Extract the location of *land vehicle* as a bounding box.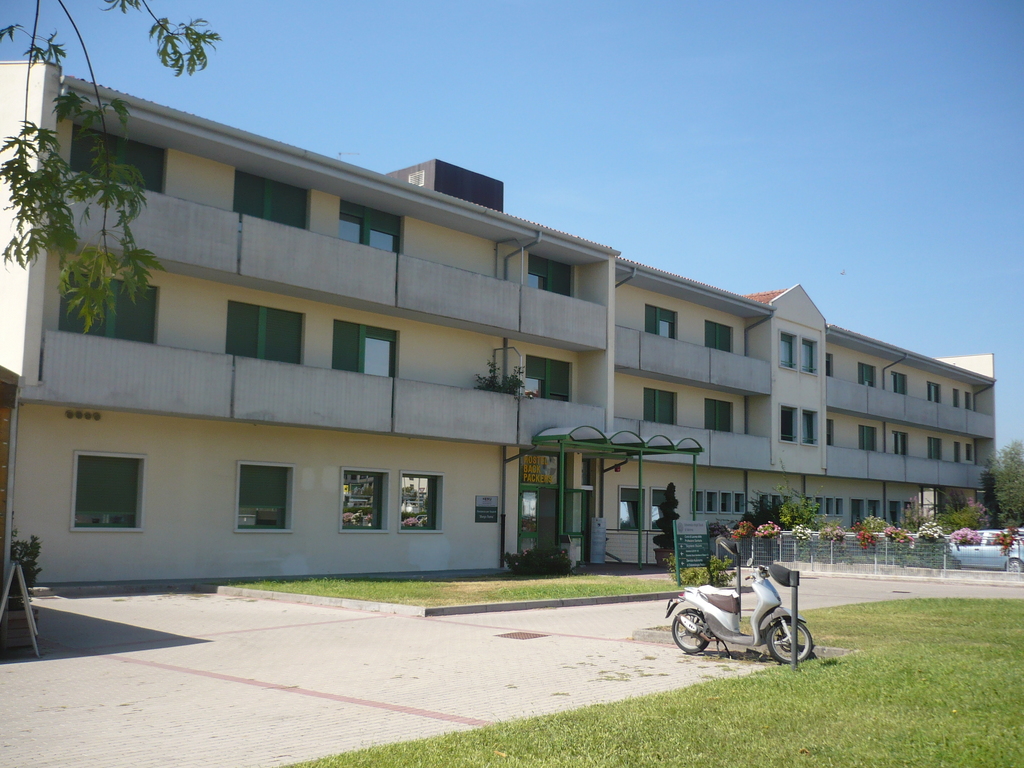
662,561,815,677.
